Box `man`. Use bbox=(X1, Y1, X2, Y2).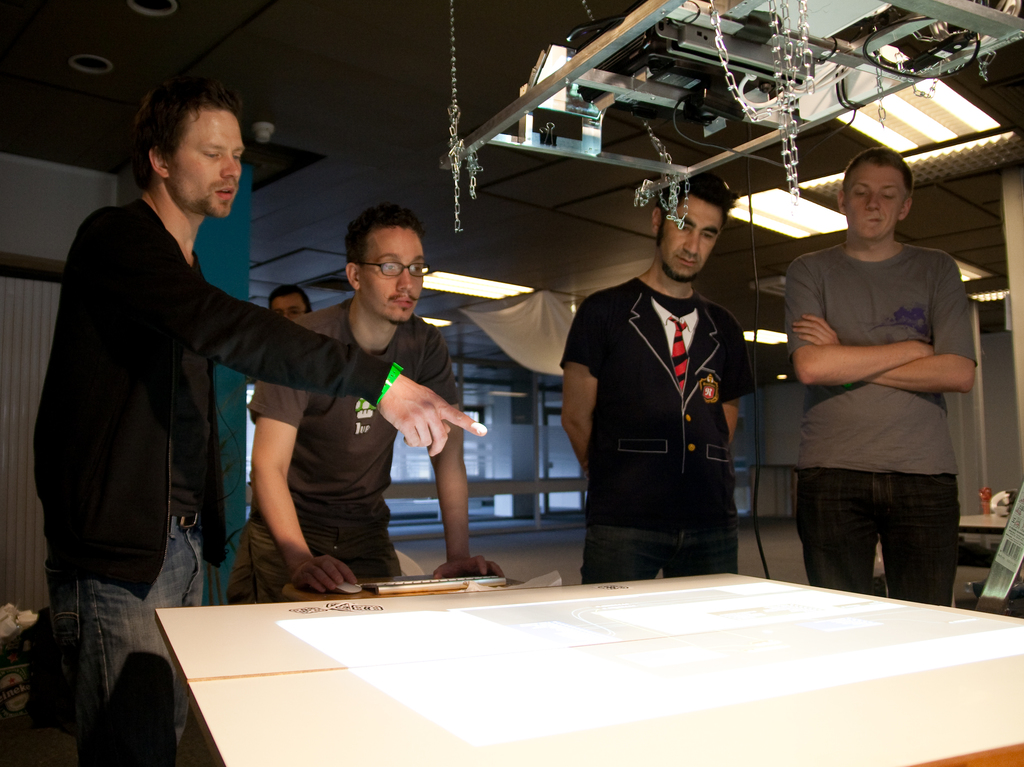
bbox=(266, 288, 308, 325).
